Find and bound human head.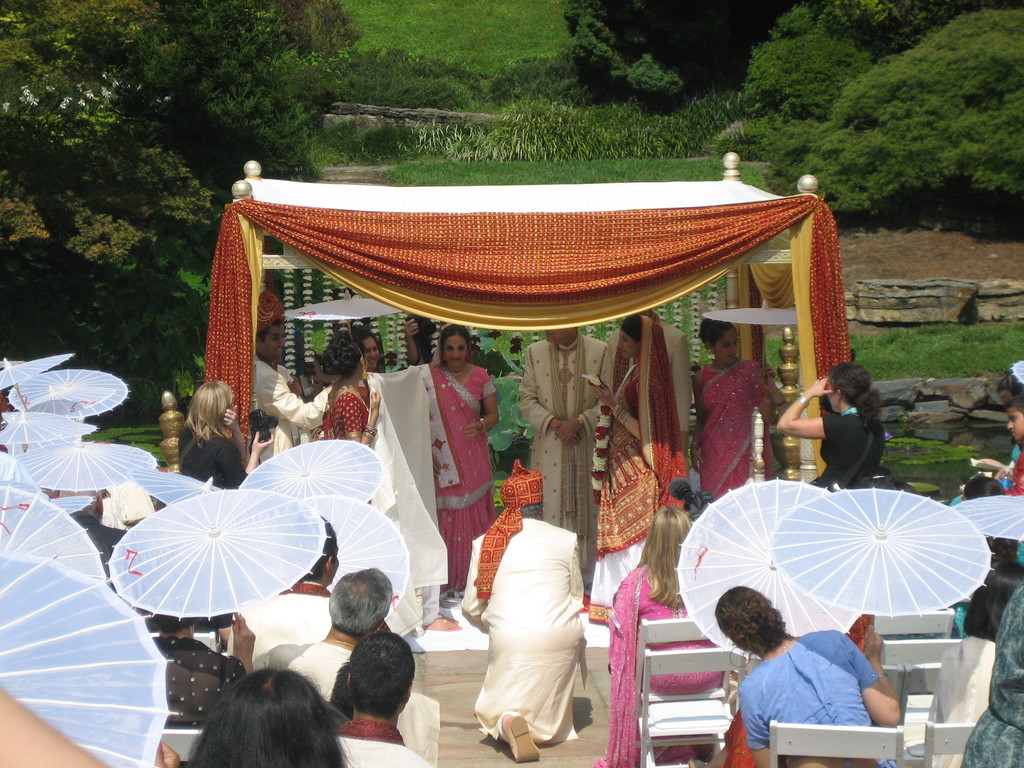
Bound: (824,365,872,412).
